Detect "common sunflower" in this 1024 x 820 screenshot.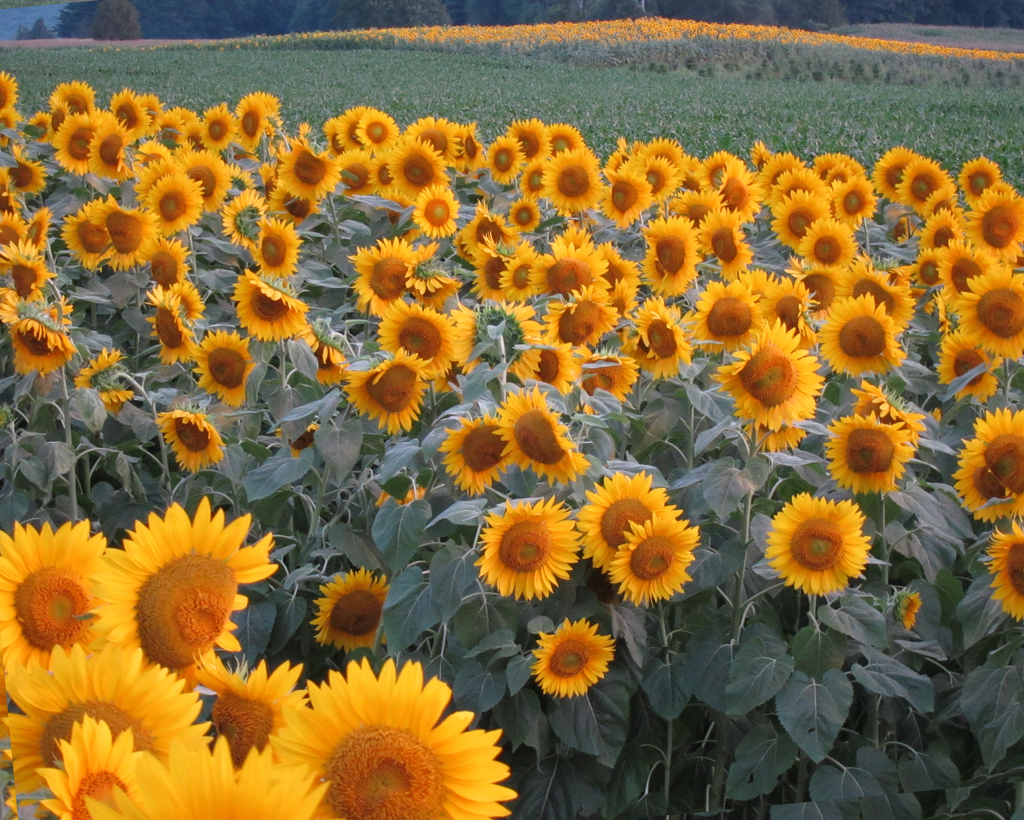
Detection: 611:529:714:591.
